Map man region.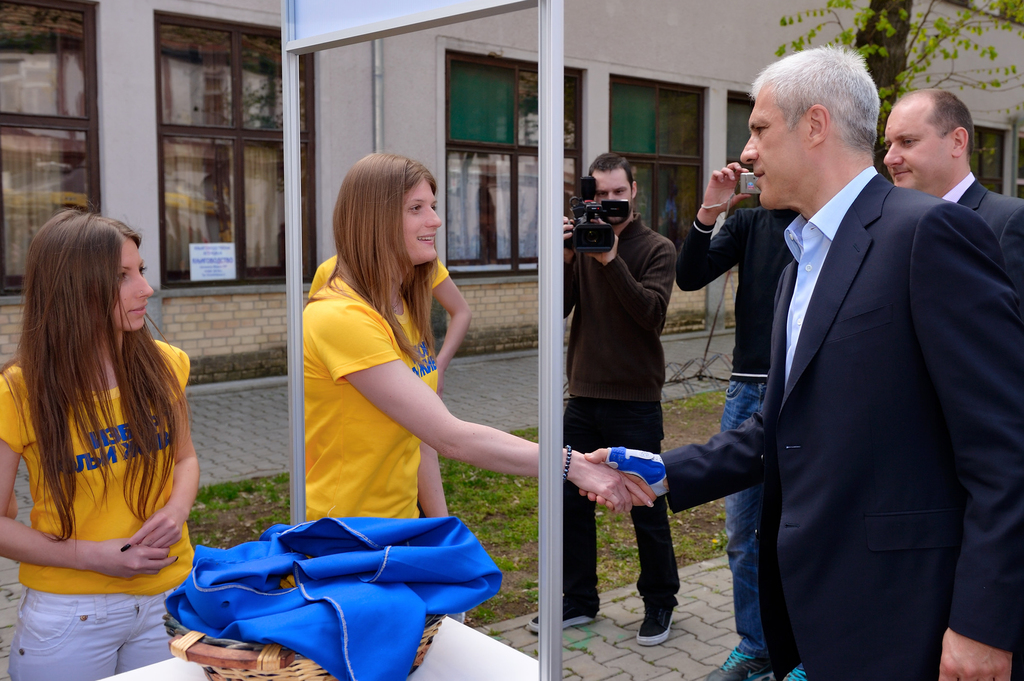
Mapped to 877, 90, 1023, 259.
